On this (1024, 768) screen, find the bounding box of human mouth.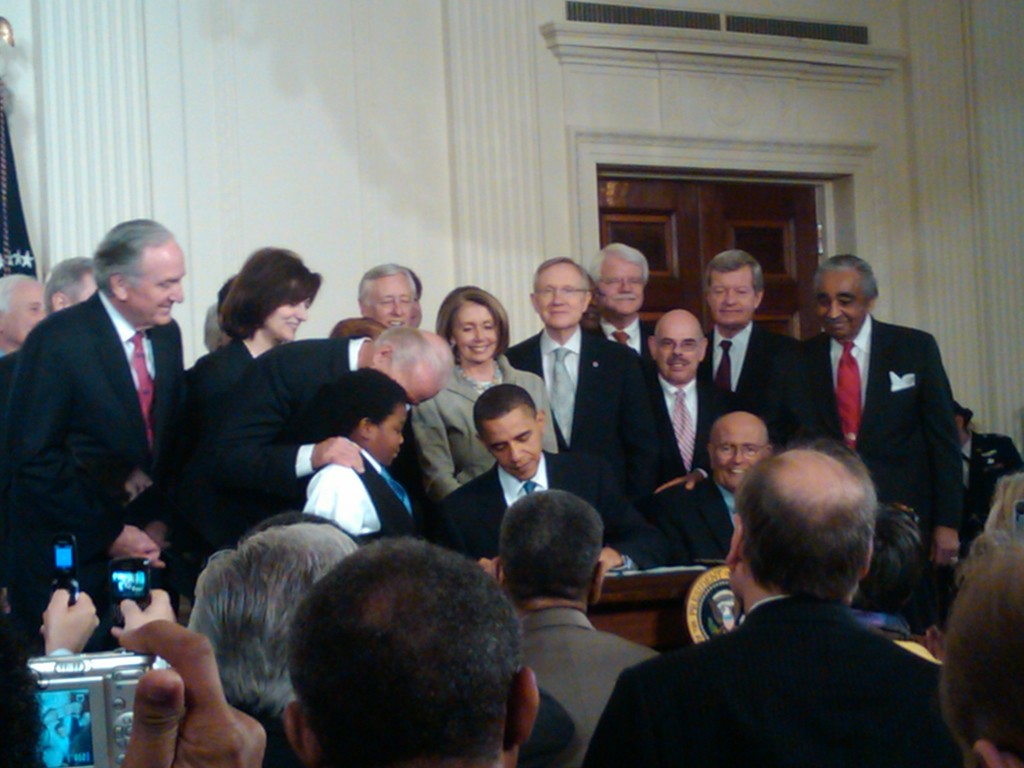
Bounding box: (828,323,852,331).
